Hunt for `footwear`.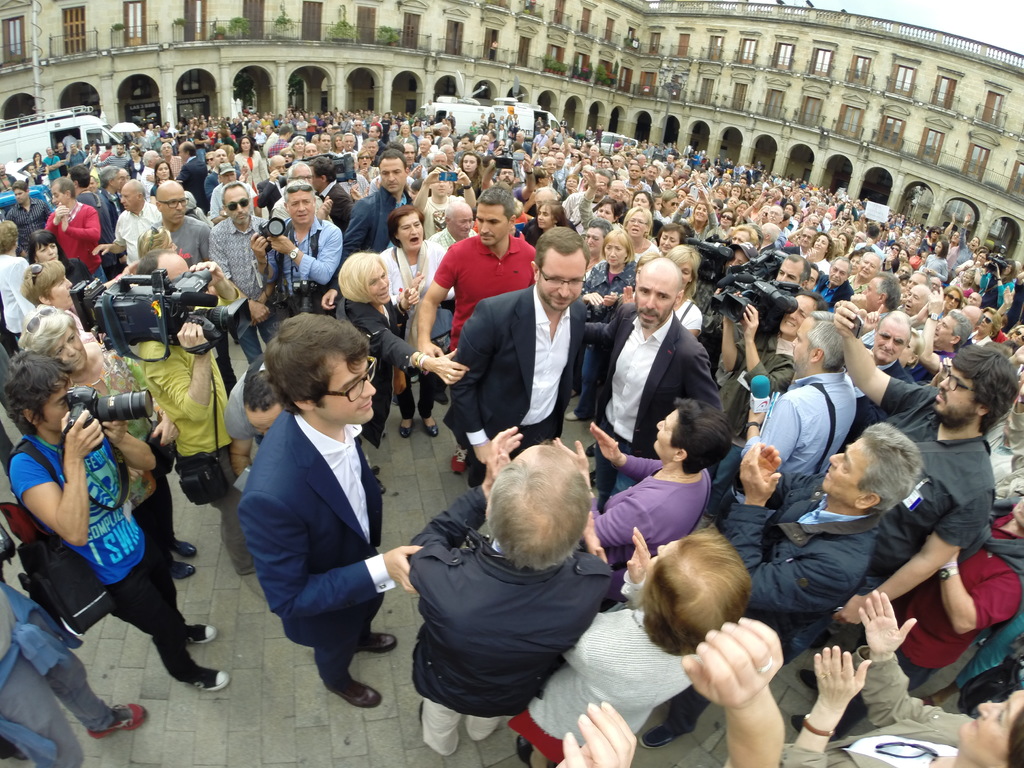
Hunted down at (184, 666, 228, 686).
